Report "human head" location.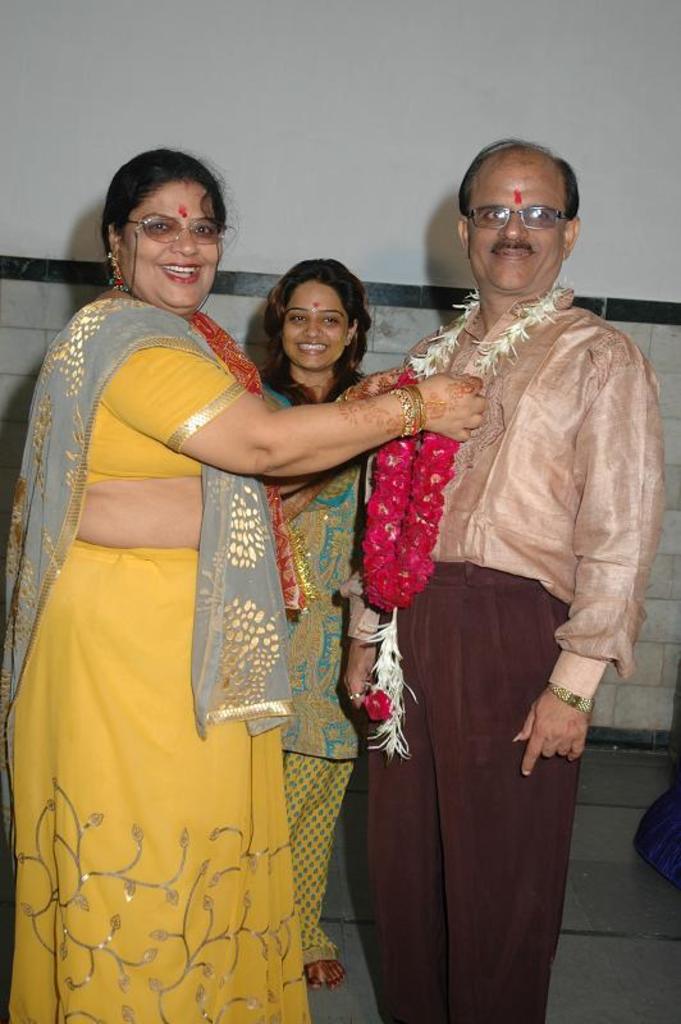
Report: [left=259, top=260, right=374, bottom=375].
